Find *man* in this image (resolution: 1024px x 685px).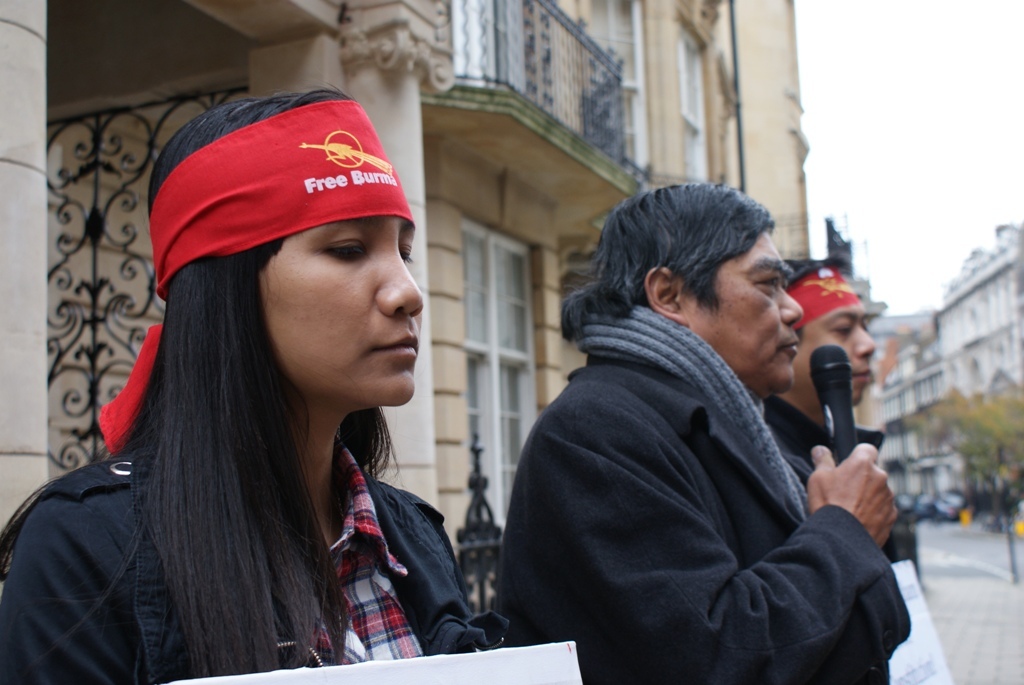
detection(471, 174, 928, 682).
